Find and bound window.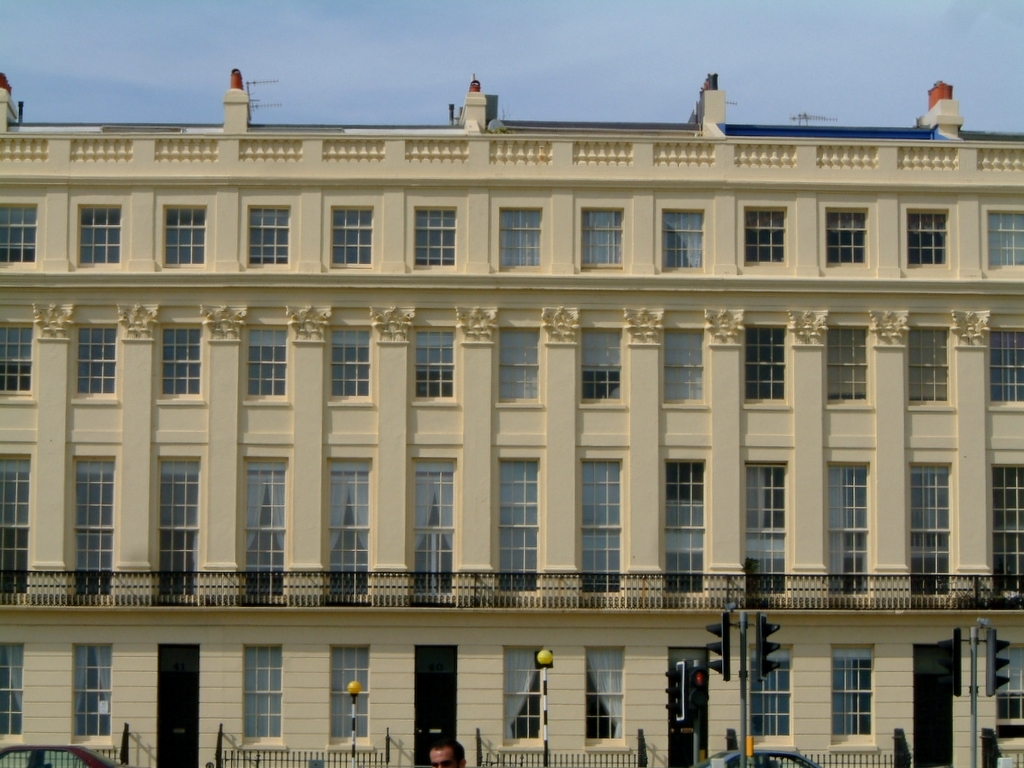
Bound: Rect(491, 327, 542, 400).
